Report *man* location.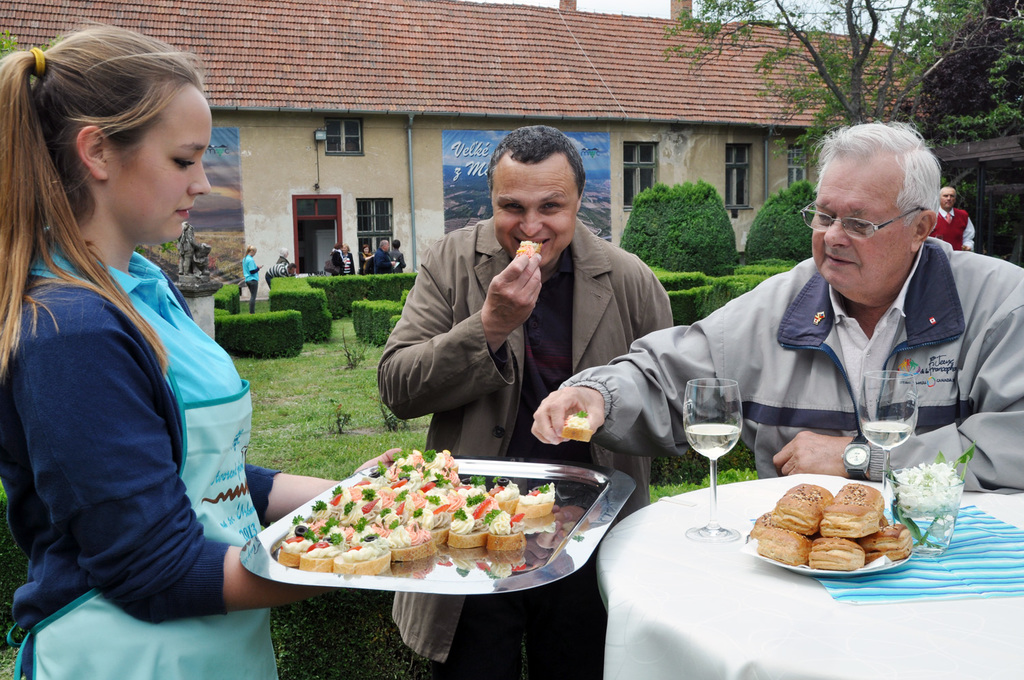
Report: box(381, 122, 674, 679).
